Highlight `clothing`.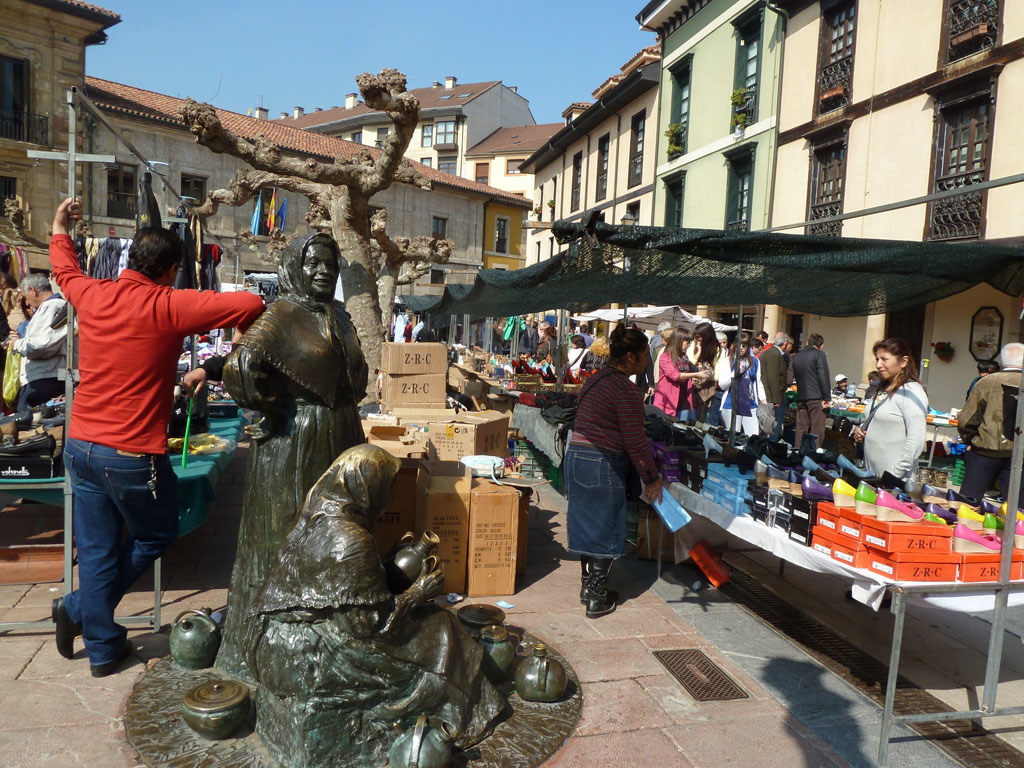
Highlighted region: left=225, top=280, right=376, bottom=629.
